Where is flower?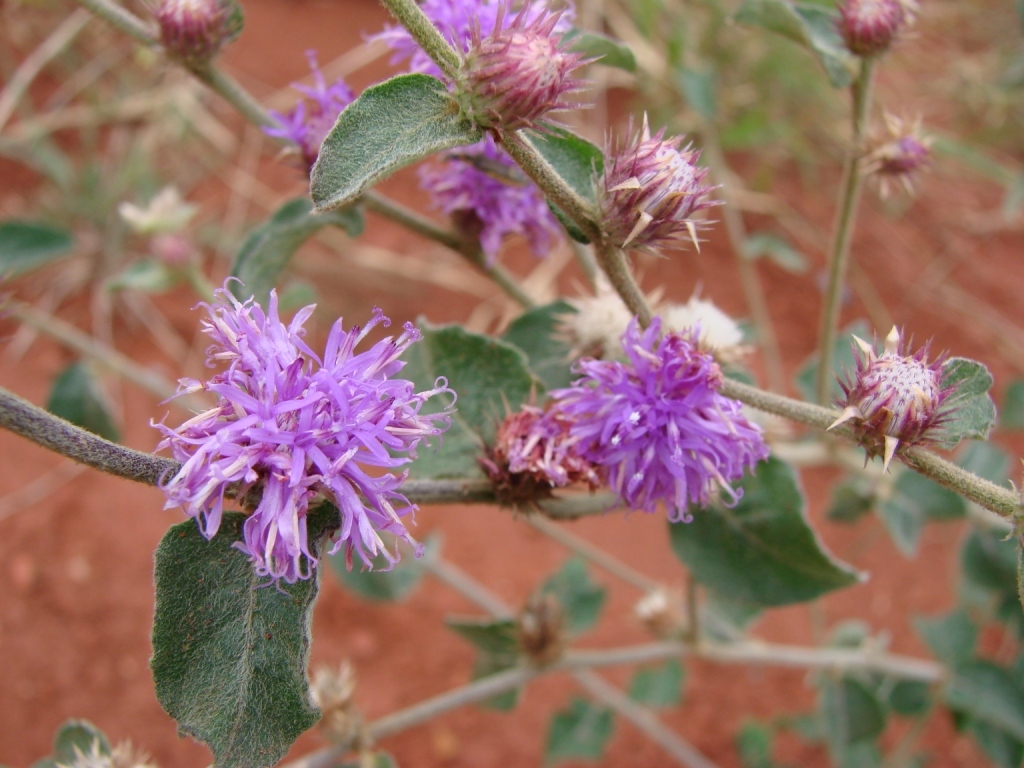
region(557, 308, 774, 525).
